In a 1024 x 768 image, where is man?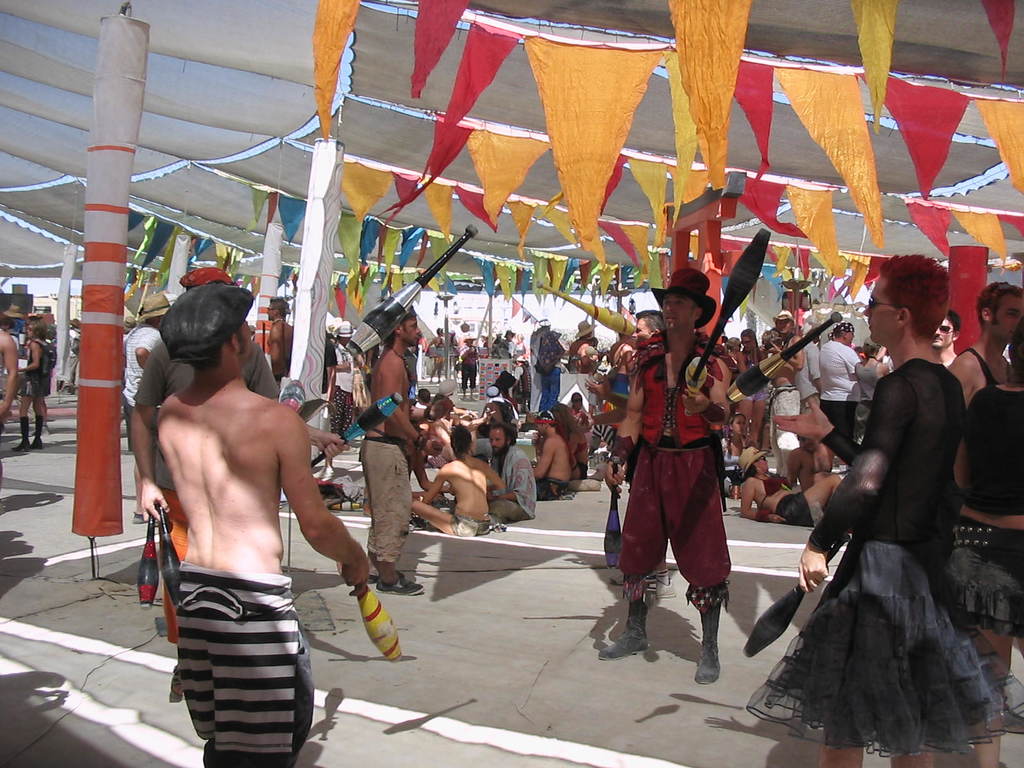
<region>459, 333, 480, 400</region>.
